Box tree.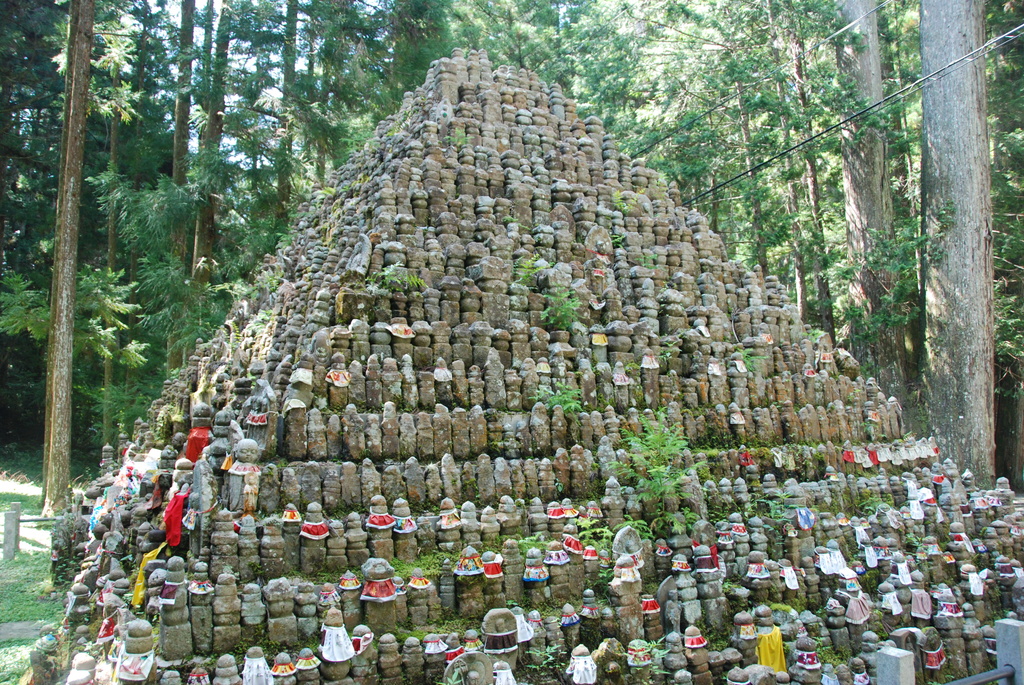
[31,1,99,516].
